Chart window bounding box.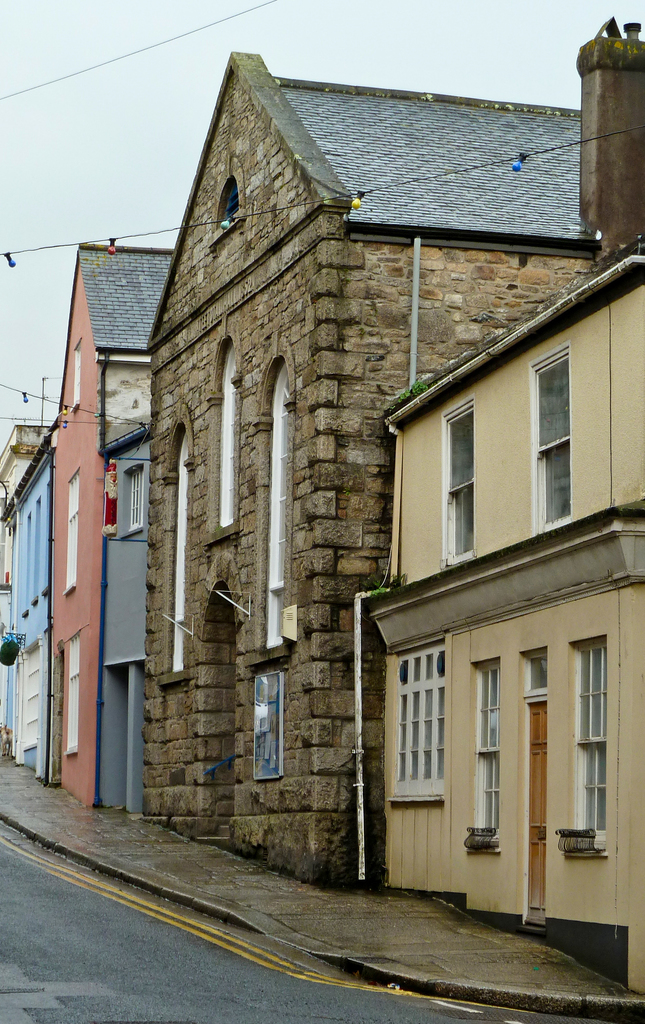
Charted: <box>168,438,192,669</box>.
